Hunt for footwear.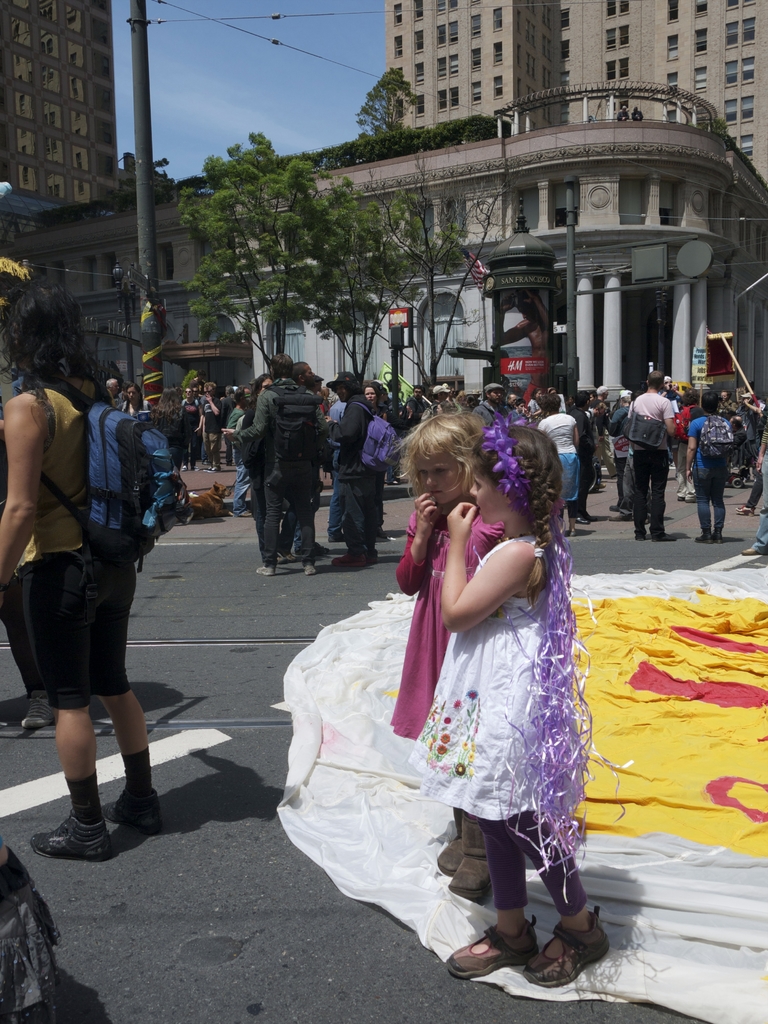
Hunted down at <region>453, 812, 484, 900</region>.
